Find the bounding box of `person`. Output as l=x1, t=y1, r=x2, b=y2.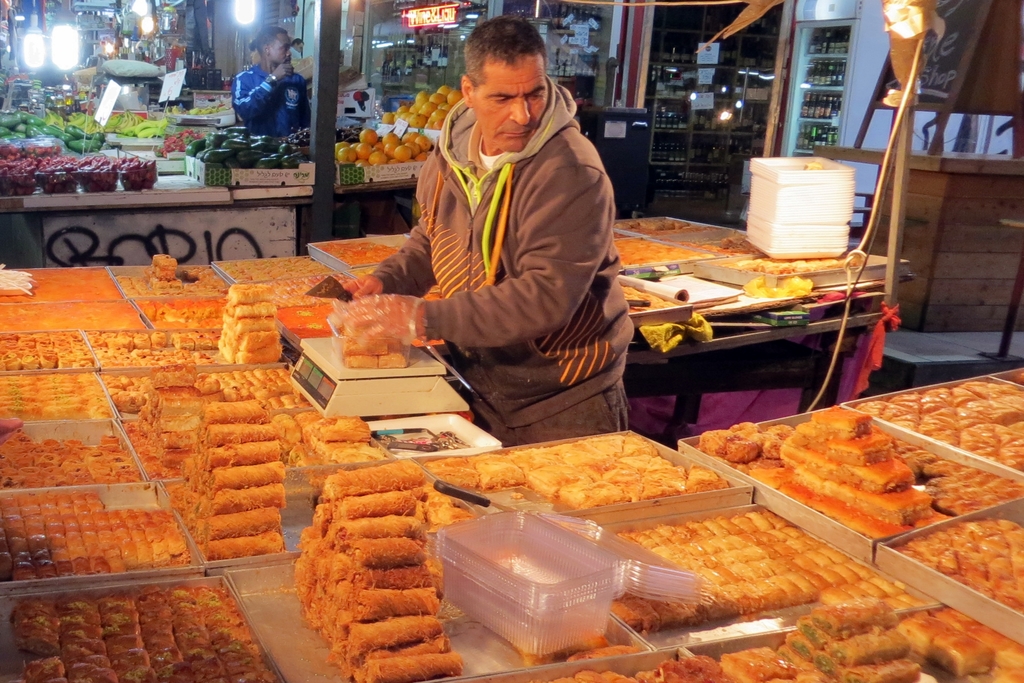
l=336, t=15, r=637, b=446.
